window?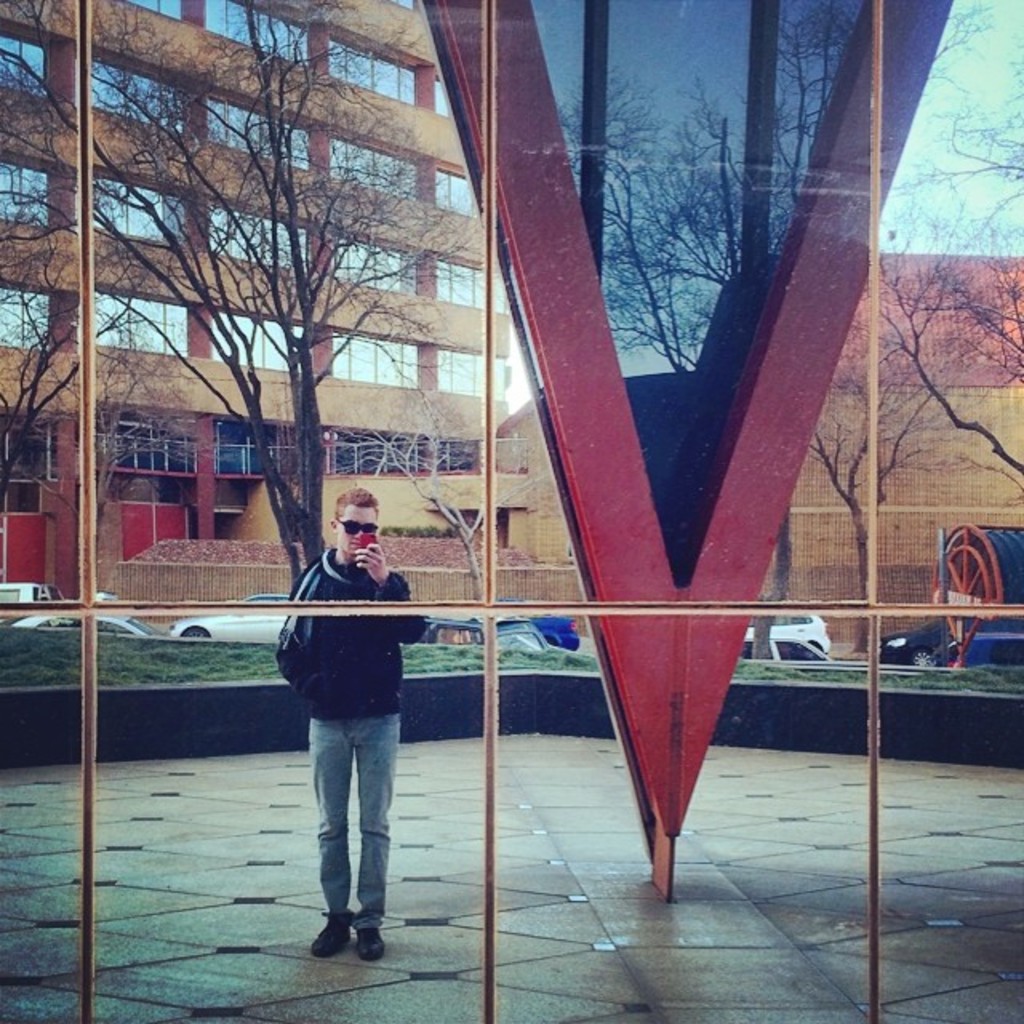
select_region(88, 286, 190, 354)
